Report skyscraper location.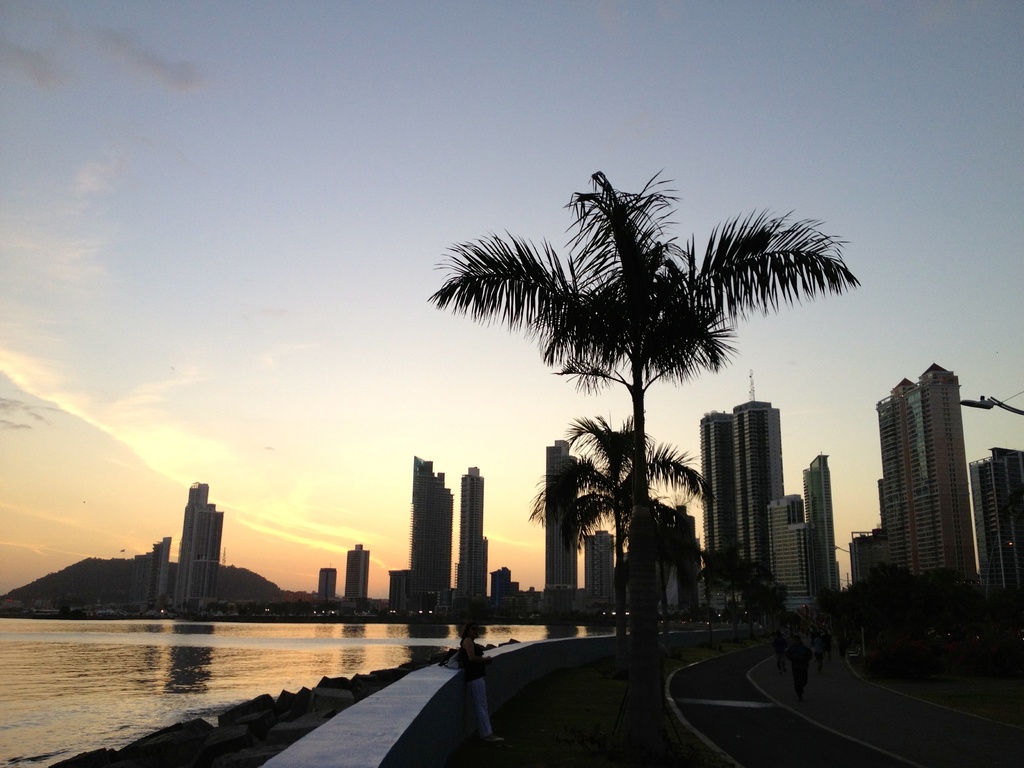
Report: bbox(858, 348, 1001, 625).
